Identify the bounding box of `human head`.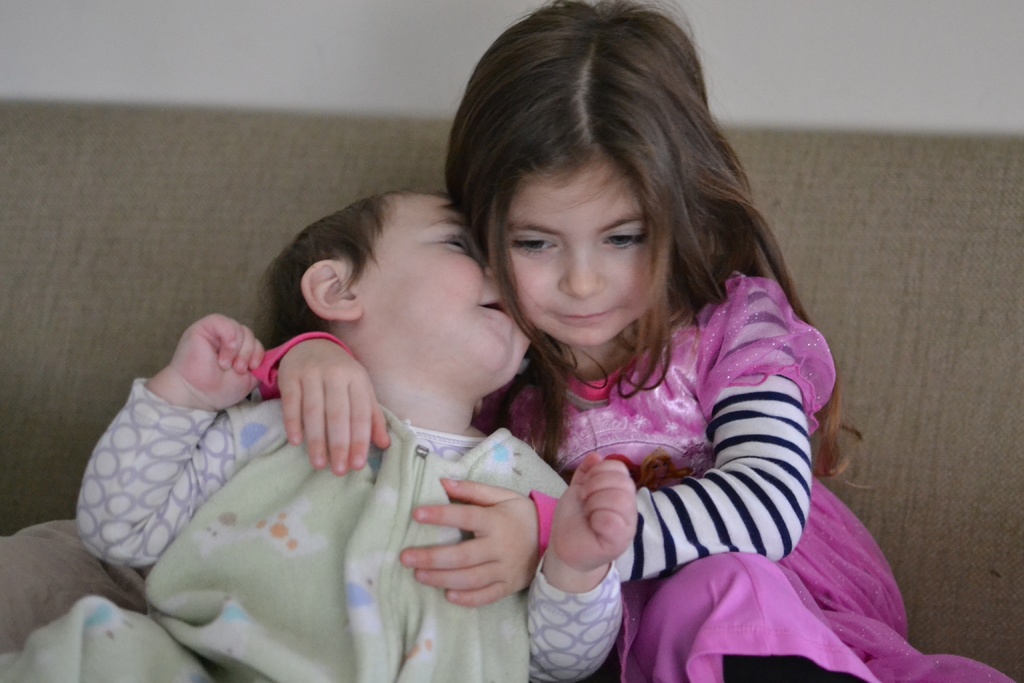
bbox(269, 190, 540, 403).
